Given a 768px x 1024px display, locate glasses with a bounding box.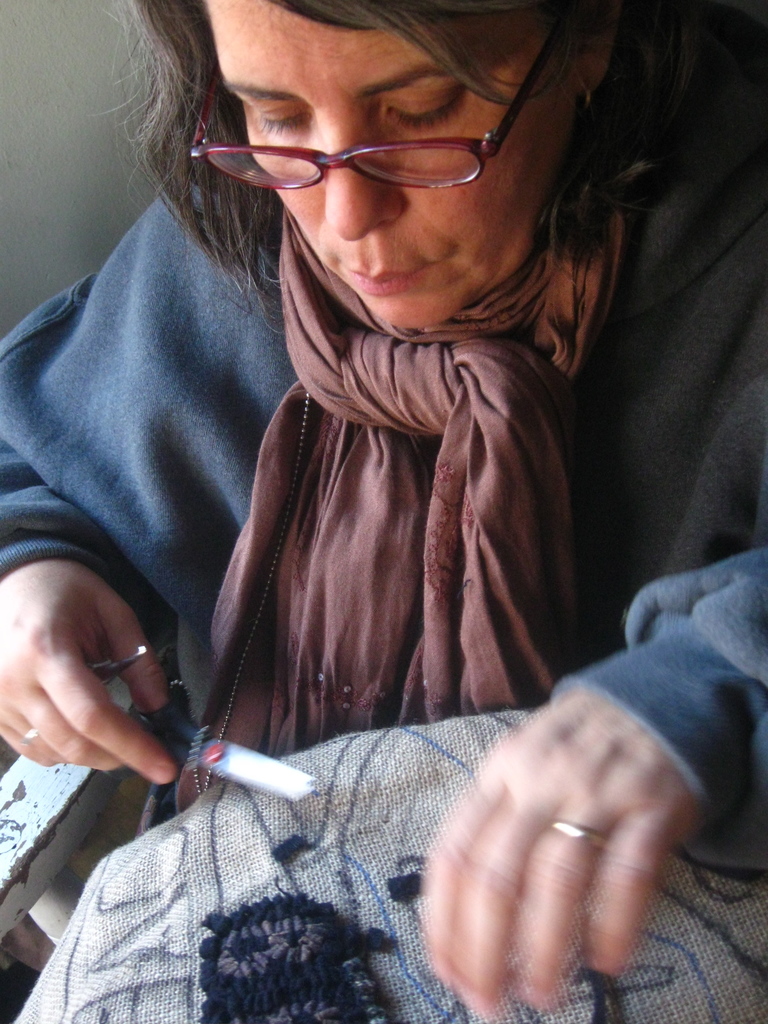
Located: [196, 91, 561, 188].
